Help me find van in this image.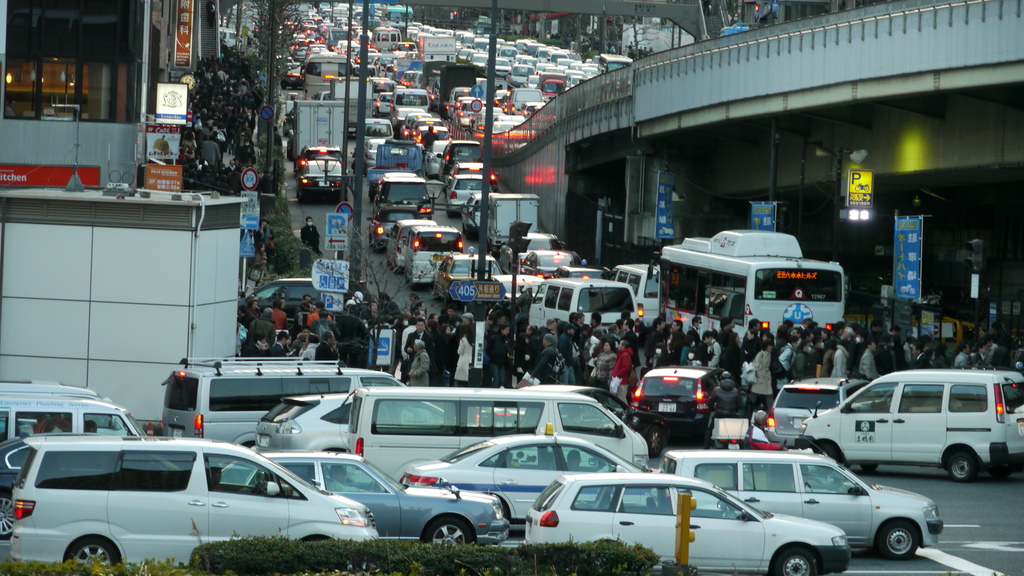
Found it: pyautogui.locateOnScreen(393, 90, 431, 116).
